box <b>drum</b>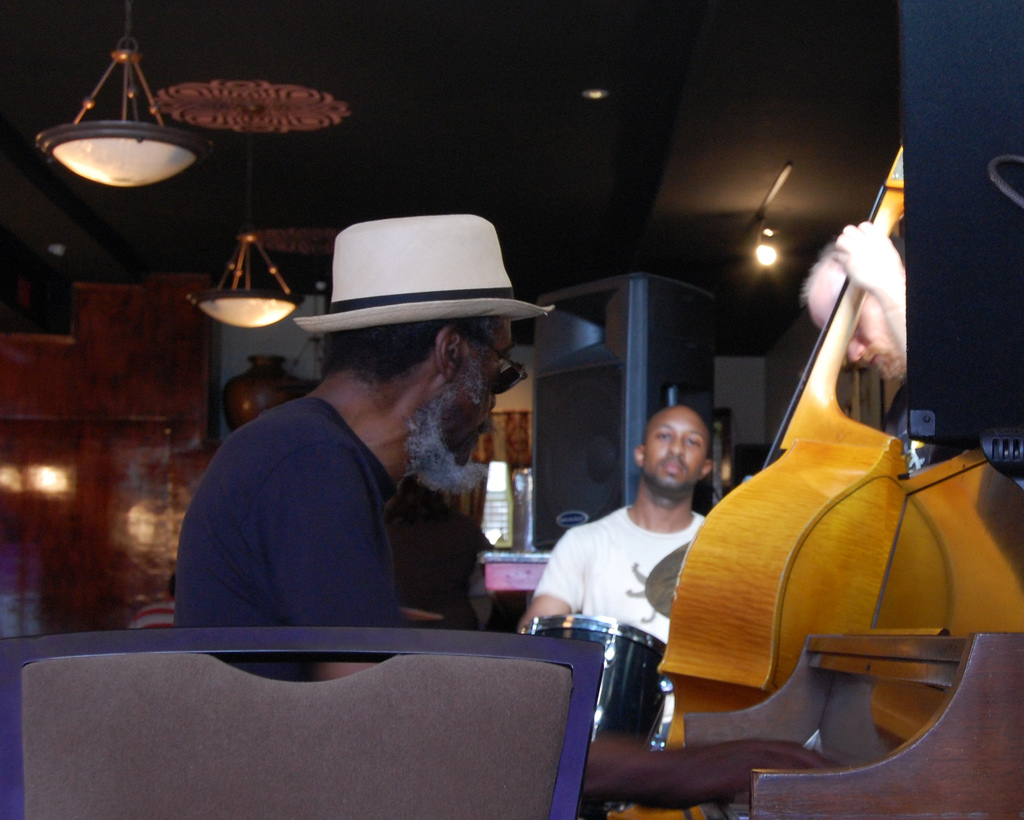
rect(518, 623, 668, 746)
